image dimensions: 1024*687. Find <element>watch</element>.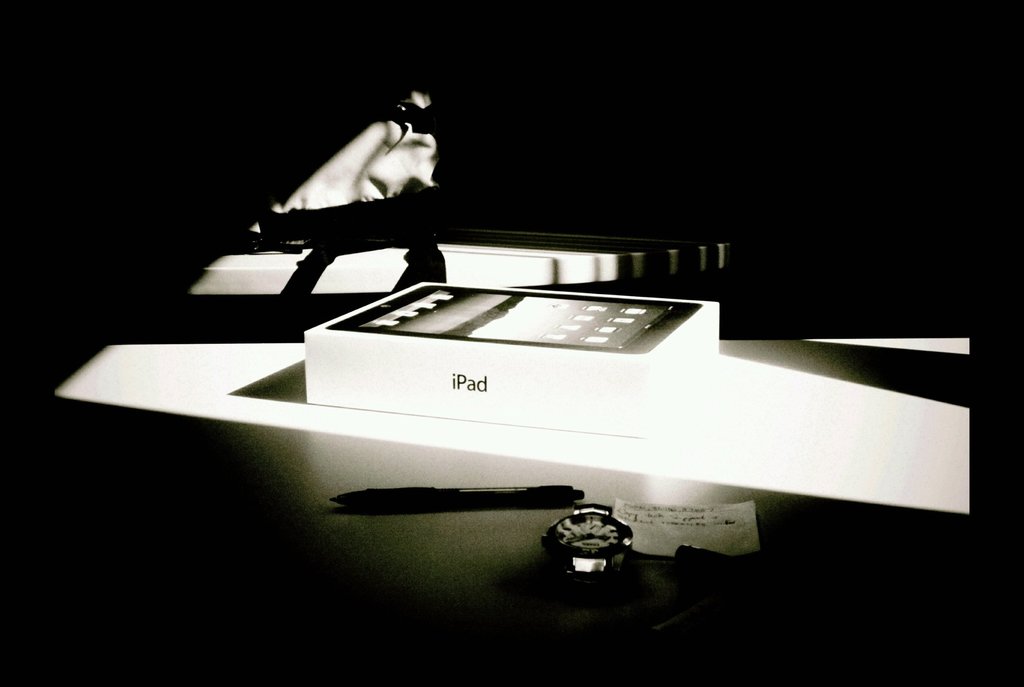
<bbox>541, 503, 632, 602</bbox>.
